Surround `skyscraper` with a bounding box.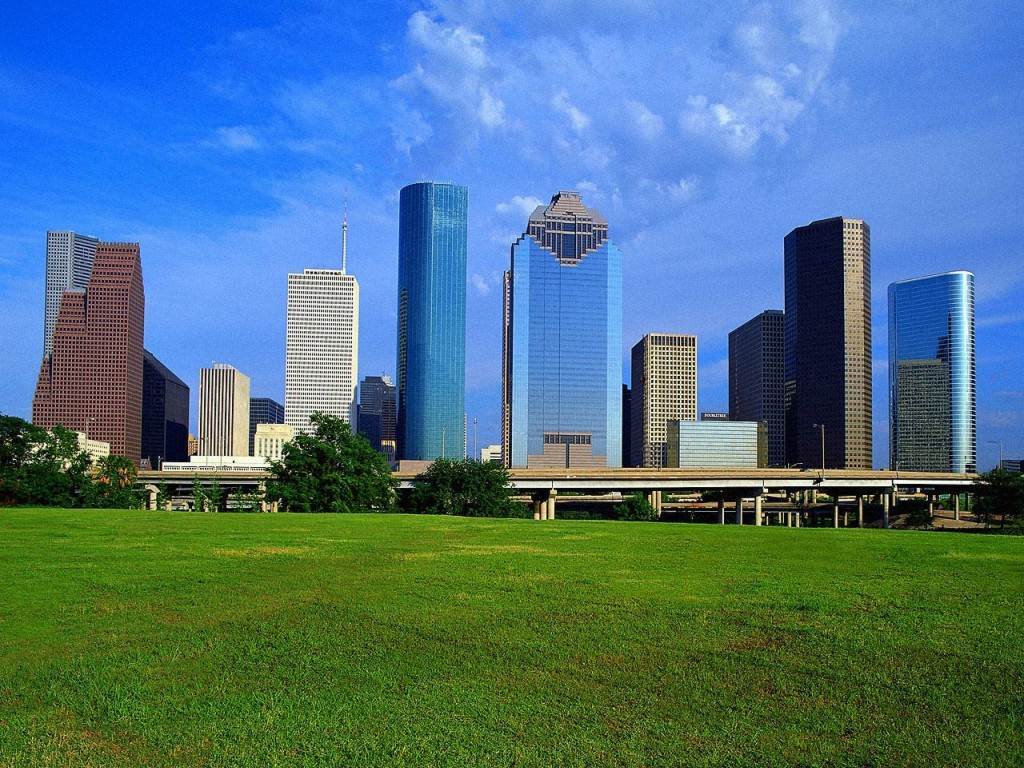
[627, 336, 710, 460].
